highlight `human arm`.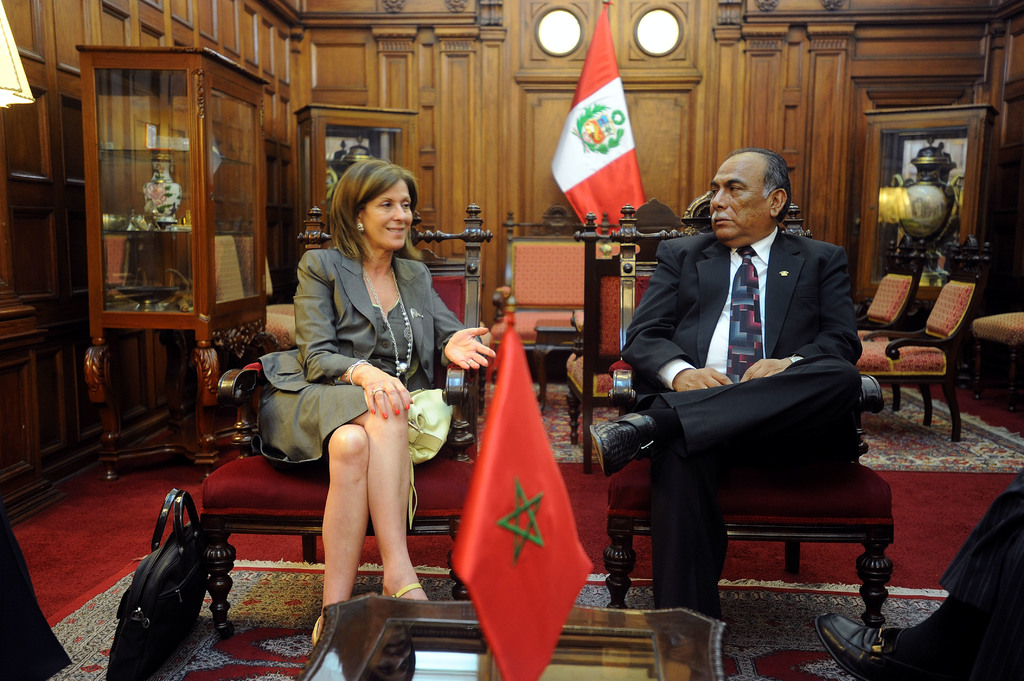
Highlighted region: 291,250,413,418.
